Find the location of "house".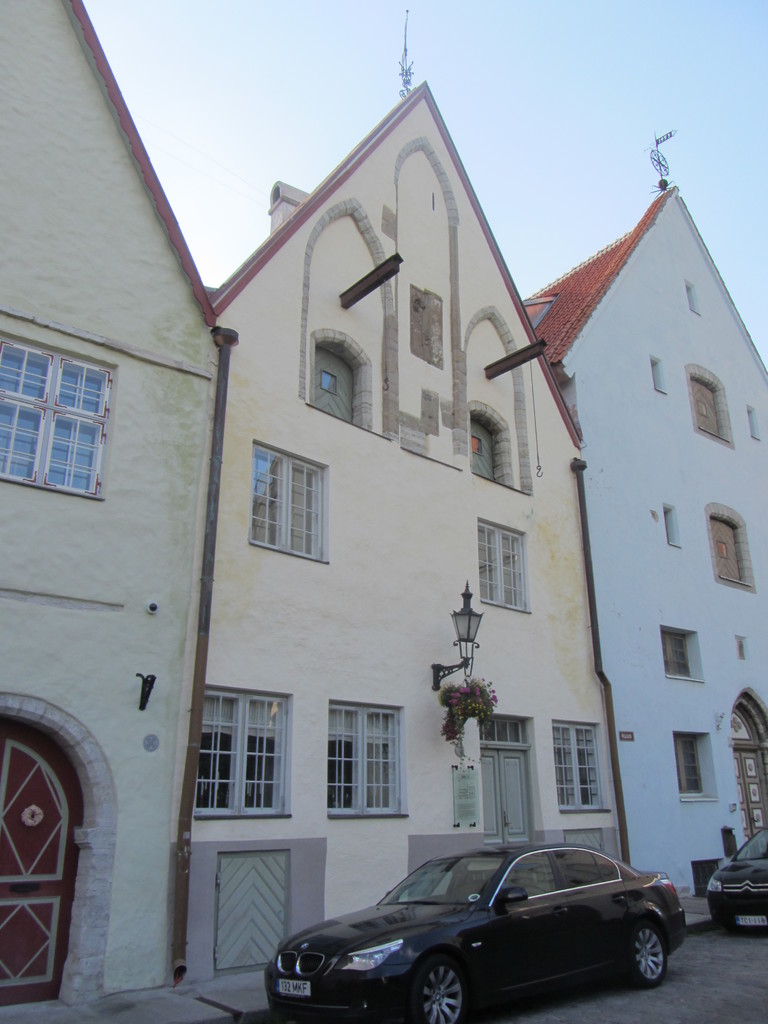
Location: bbox(0, 0, 246, 1020).
